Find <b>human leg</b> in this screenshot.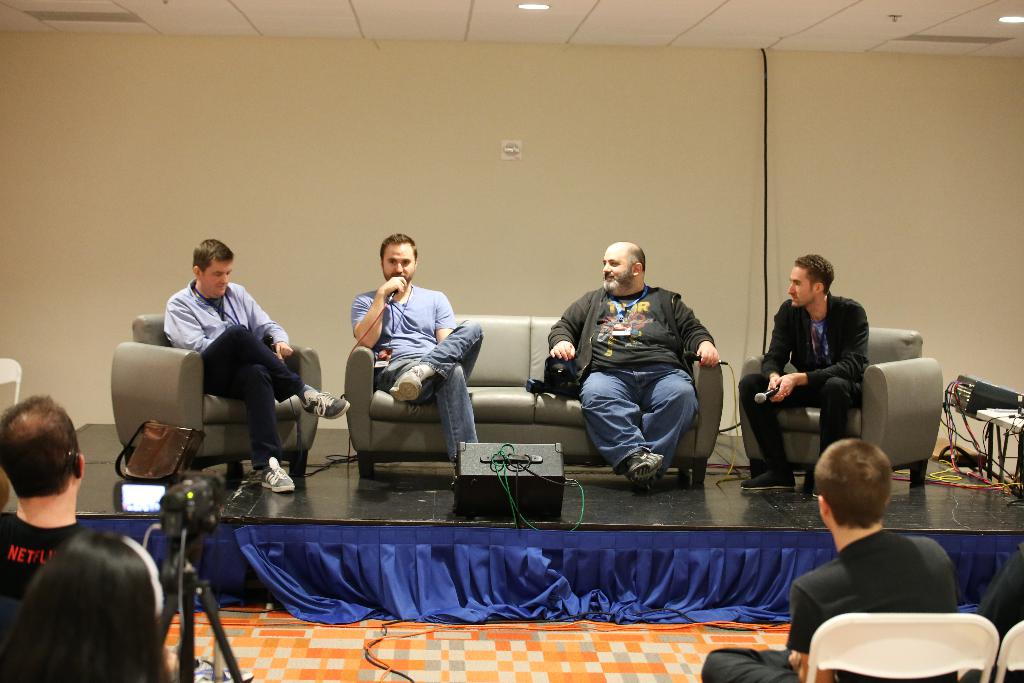
The bounding box for <b>human leg</b> is (x1=394, y1=323, x2=485, y2=390).
